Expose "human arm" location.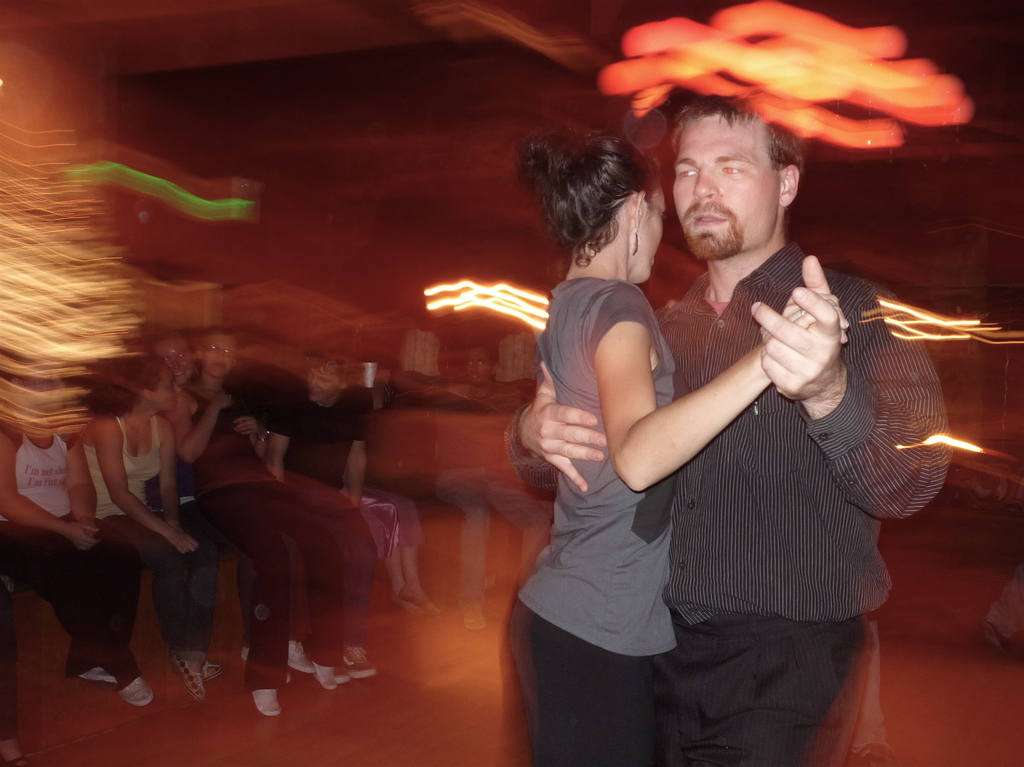
Exposed at box=[97, 415, 204, 556].
